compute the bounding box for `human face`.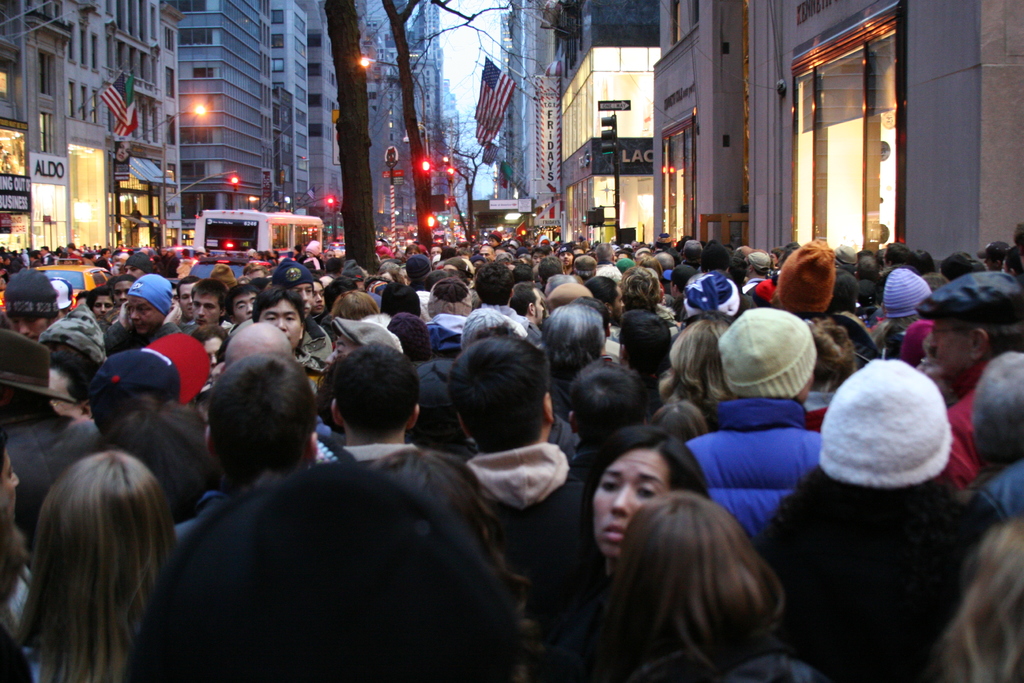
box=[232, 288, 266, 322].
